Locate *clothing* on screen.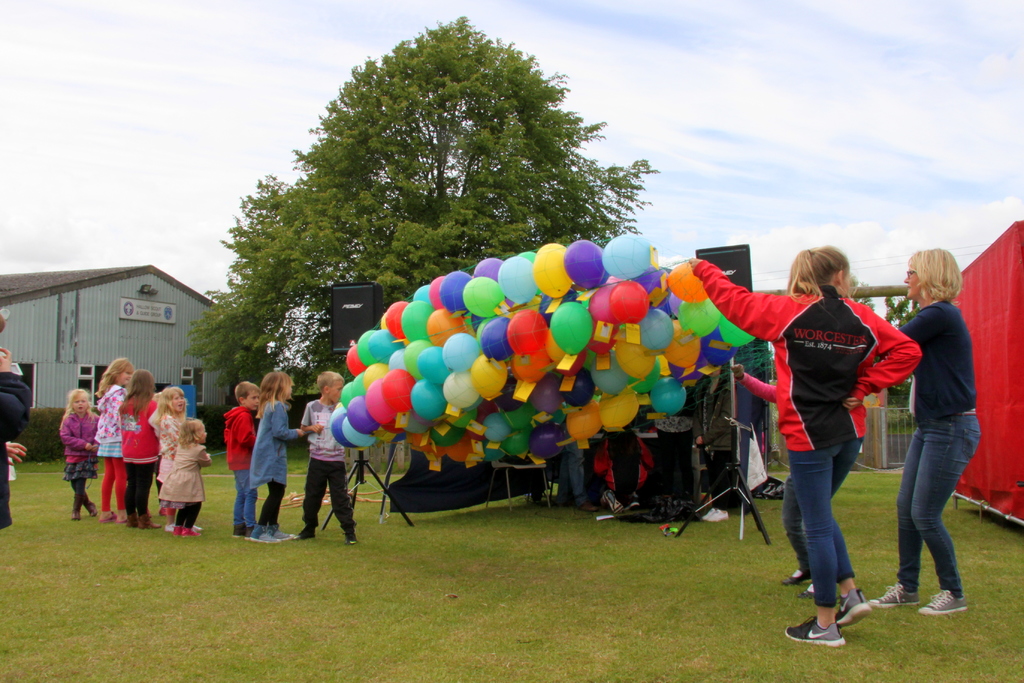
On screen at bbox(122, 460, 162, 513).
